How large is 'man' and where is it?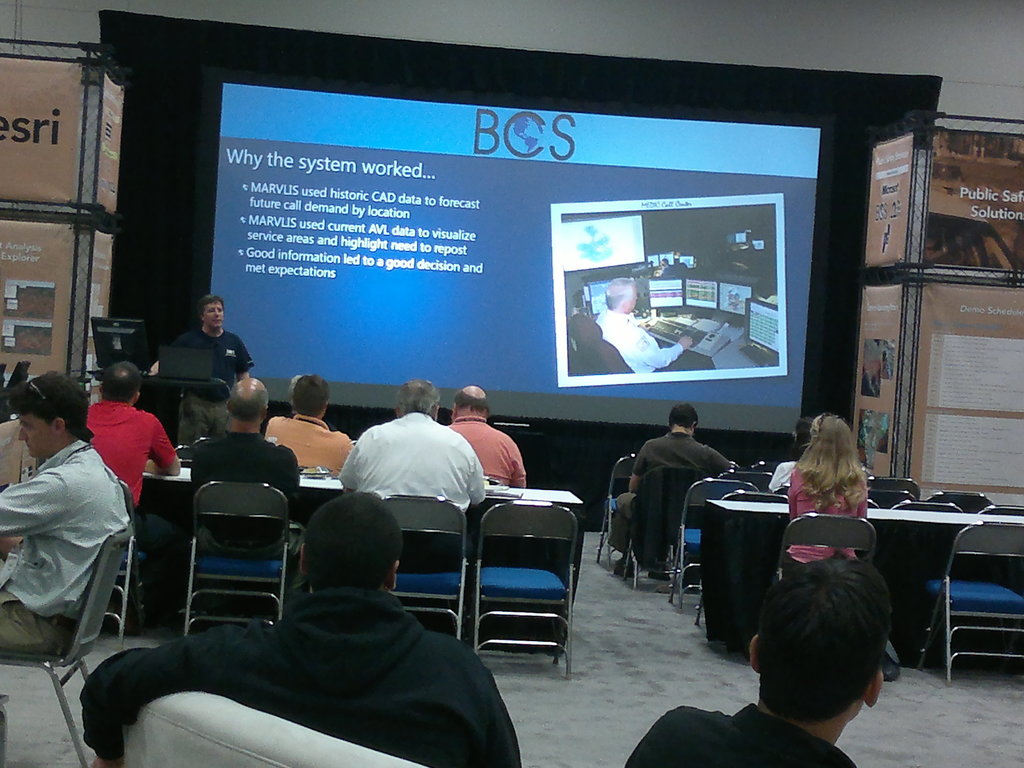
Bounding box: locate(154, 294, 257, 444).
